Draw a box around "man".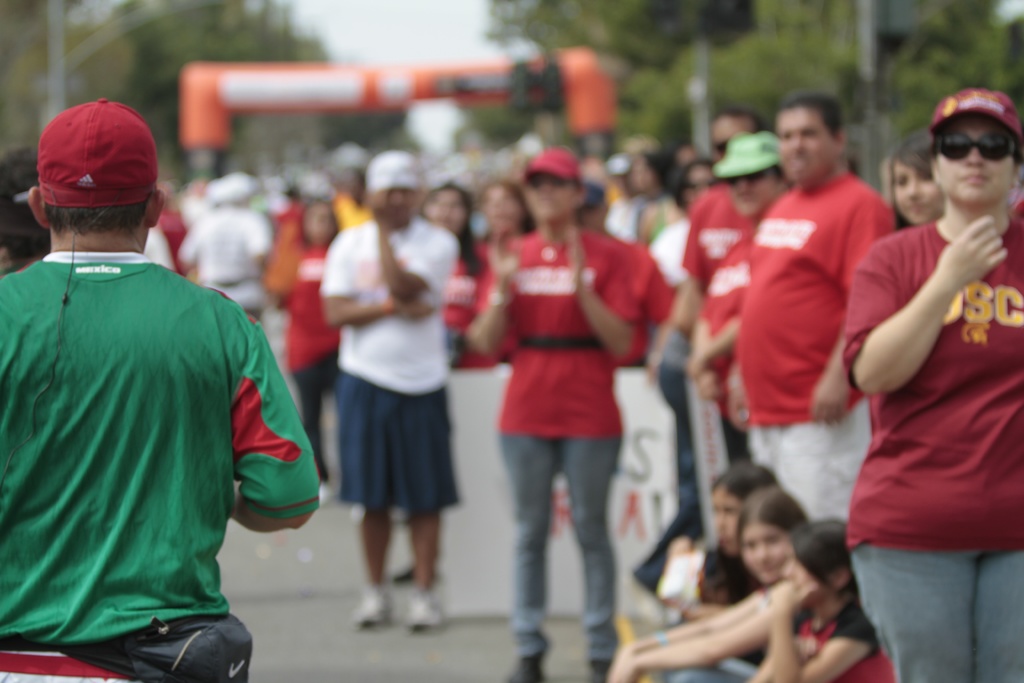
<box>732,94,893,521</box>.
